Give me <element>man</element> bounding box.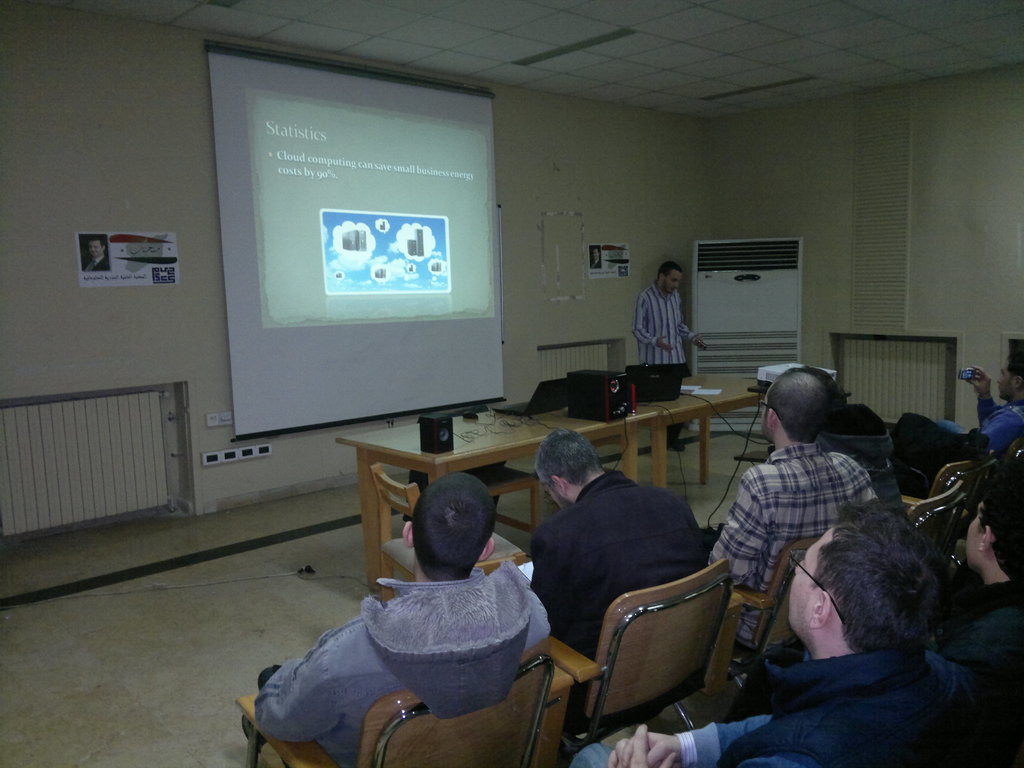
627 250 698 459.
